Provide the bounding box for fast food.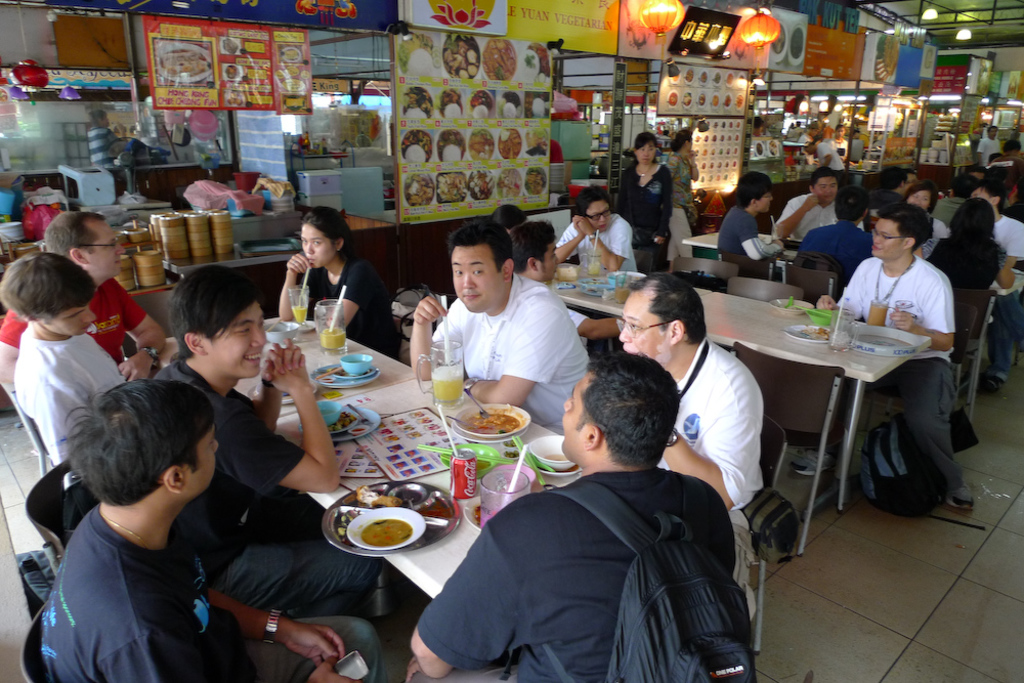
{"left": 437, "top": 87, "right": 463, "bottom": 118}.
